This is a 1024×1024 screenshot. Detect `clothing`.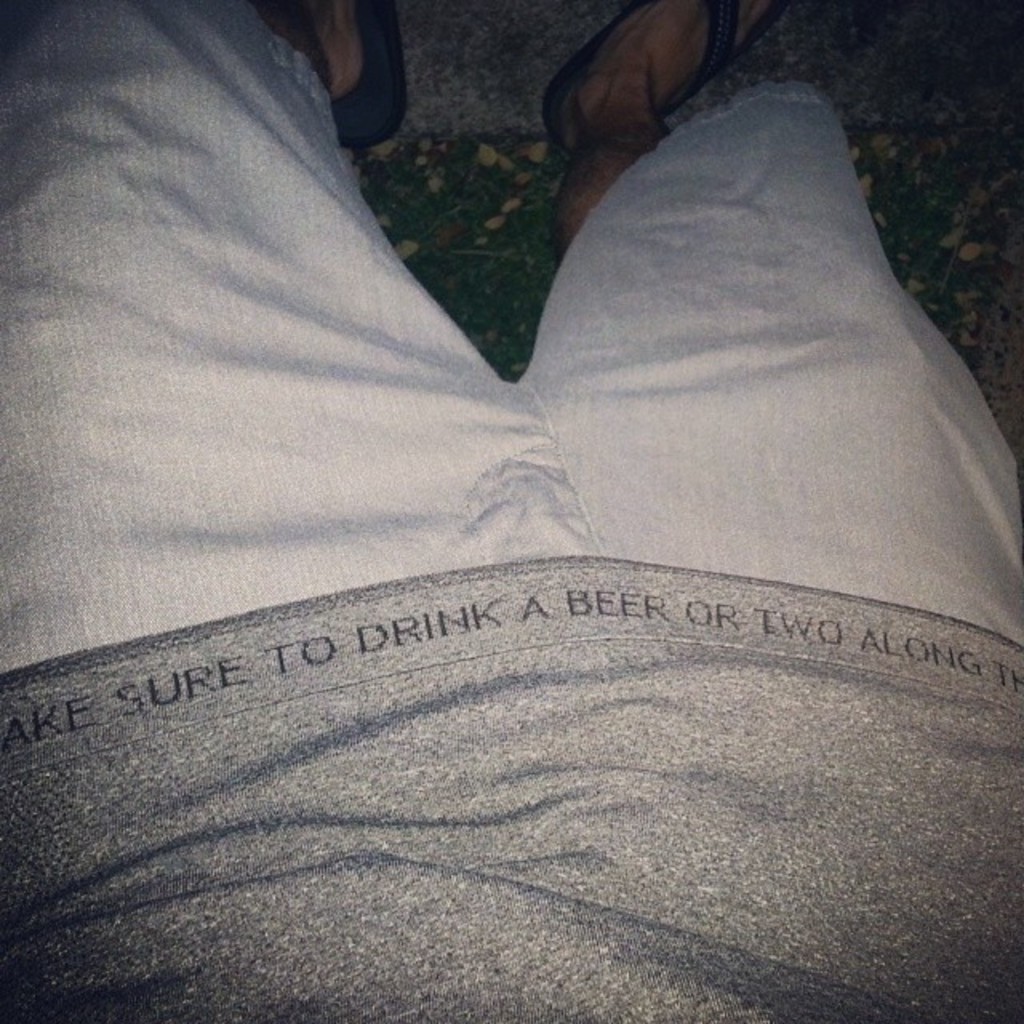
box(0, 0, 1022, 1021).
